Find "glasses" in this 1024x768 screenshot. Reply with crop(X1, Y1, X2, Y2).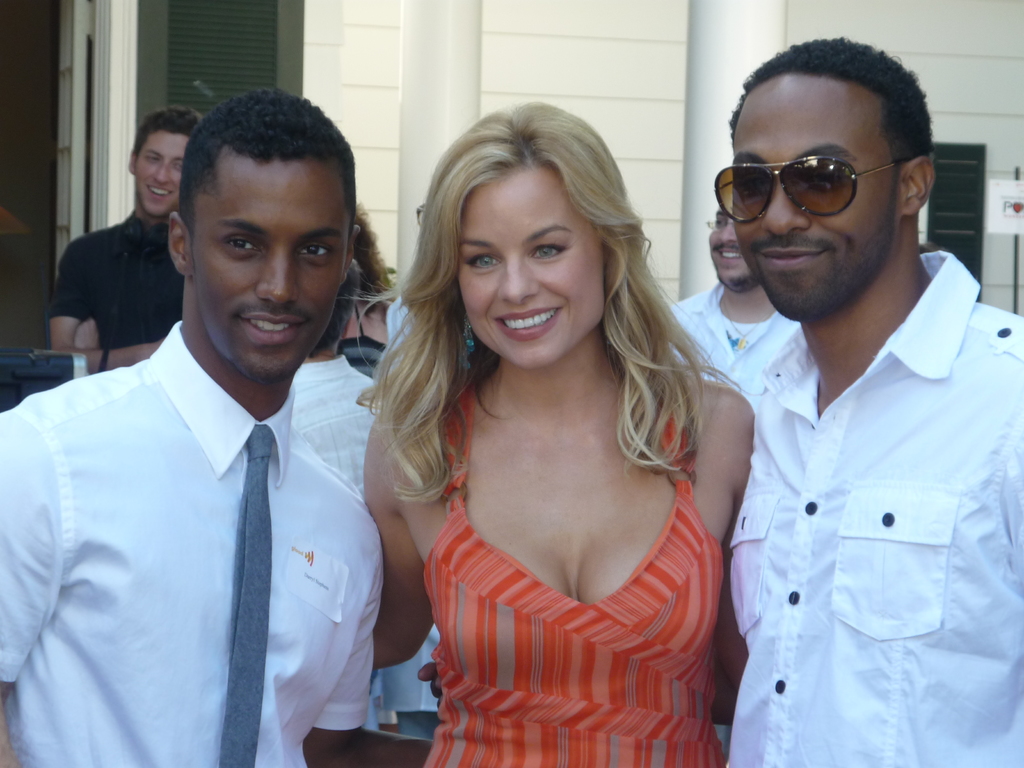
crop(413, 202, 429, 230).
